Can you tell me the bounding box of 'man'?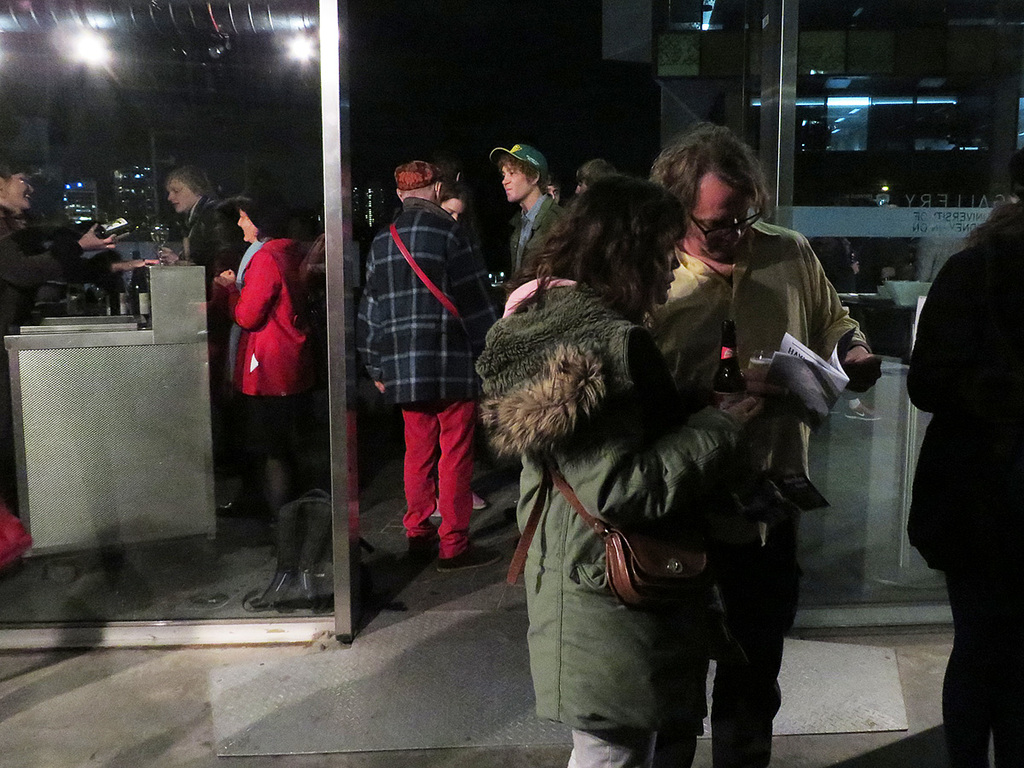
bbox(498, 144, 563, 291).
